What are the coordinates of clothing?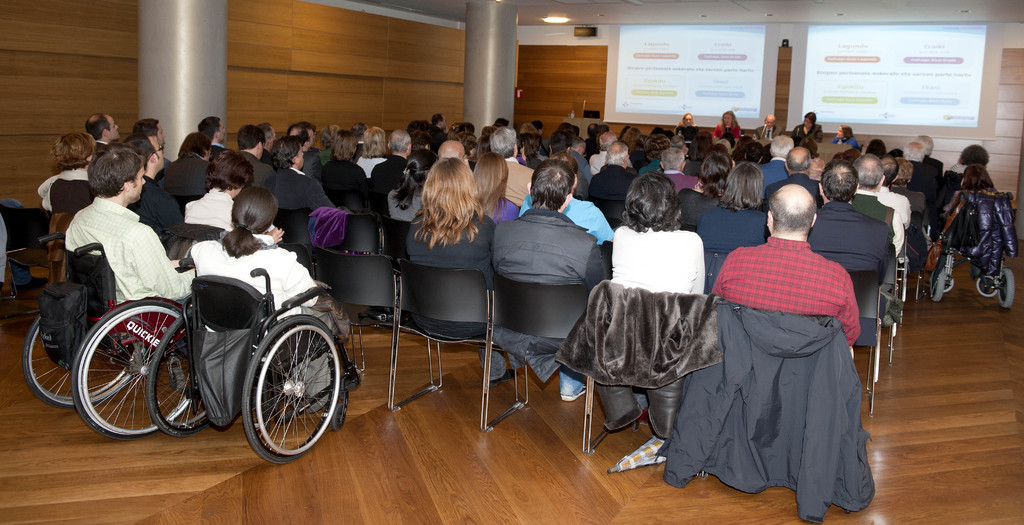
[909, 161, 936, 214].
